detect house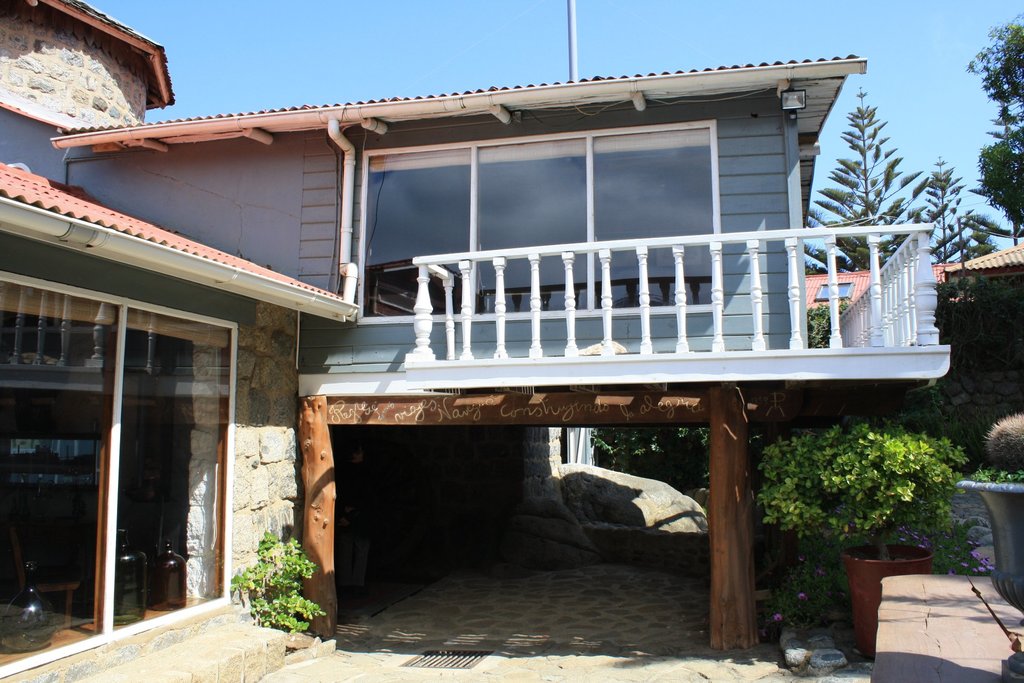
[809, 268, 886, 320]
